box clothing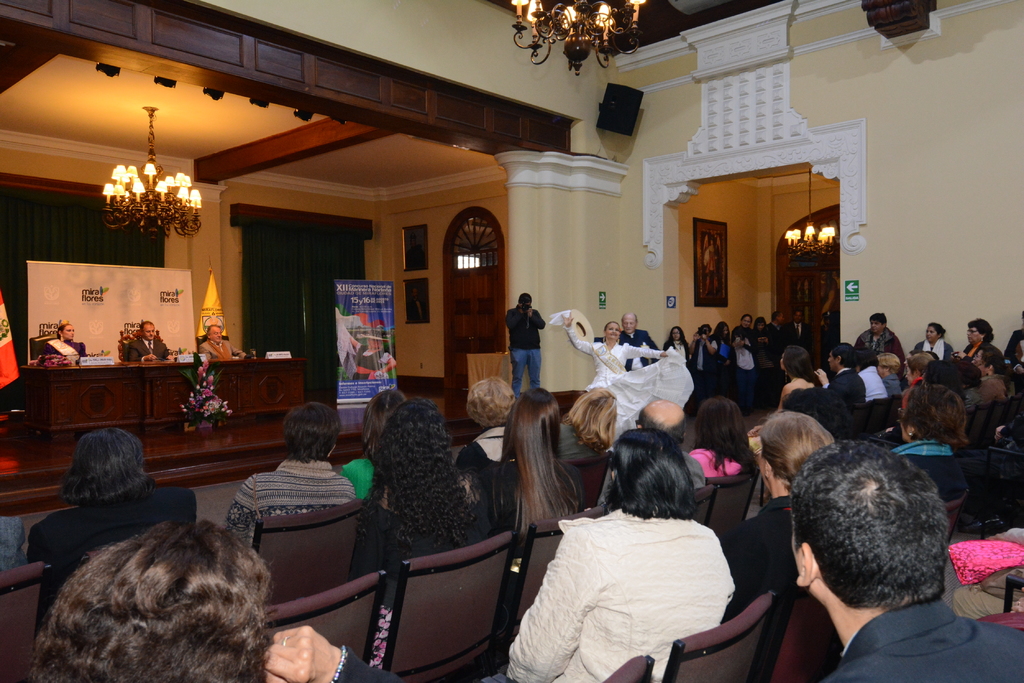
box=[718, 495, 793, 623]
